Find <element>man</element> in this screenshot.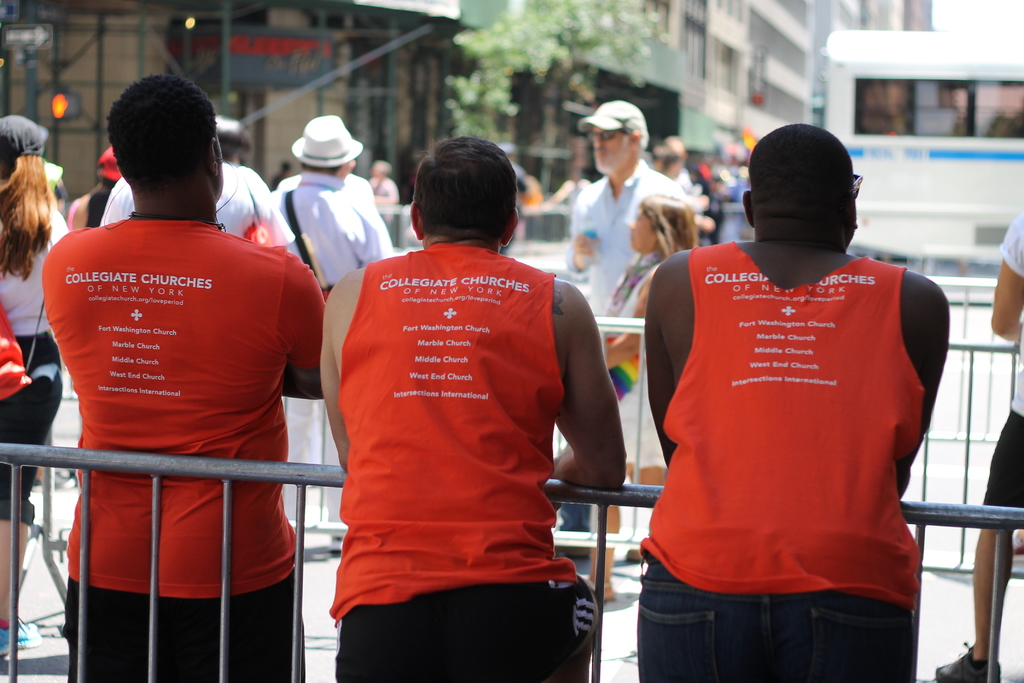
The bounding box for <element>man</element> is region(316, 138, 627, 682).
